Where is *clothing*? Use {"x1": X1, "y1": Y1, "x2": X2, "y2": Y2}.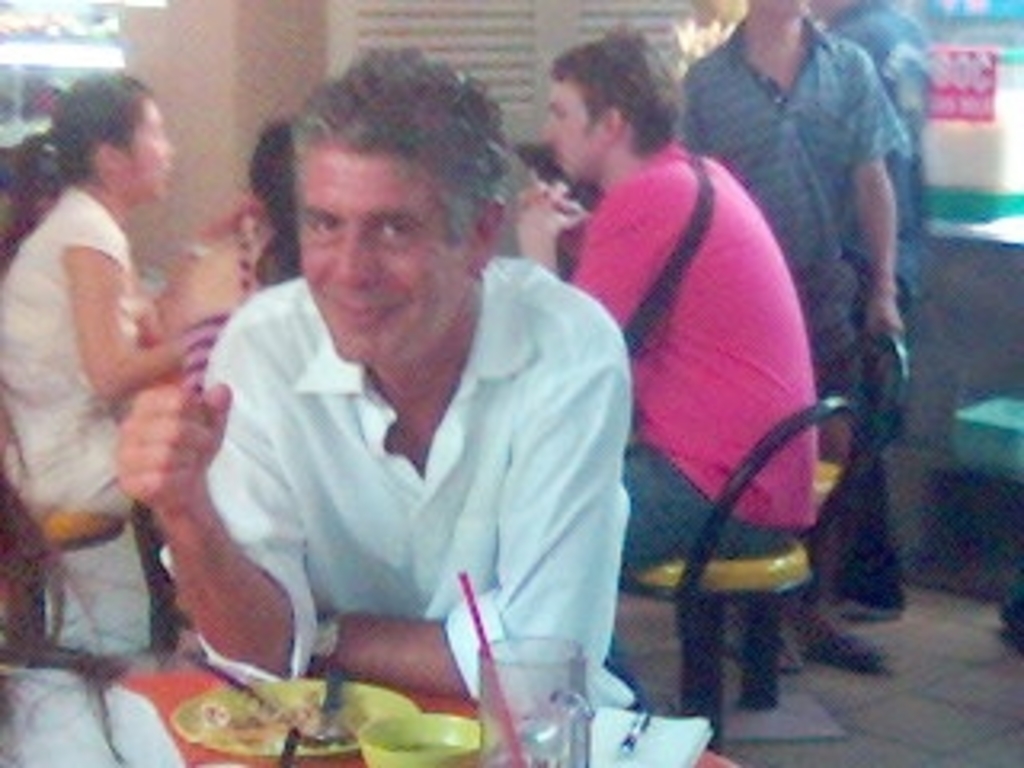
{"x1": 166, "y1": 237, "x2": 646, "y2": 746}.
